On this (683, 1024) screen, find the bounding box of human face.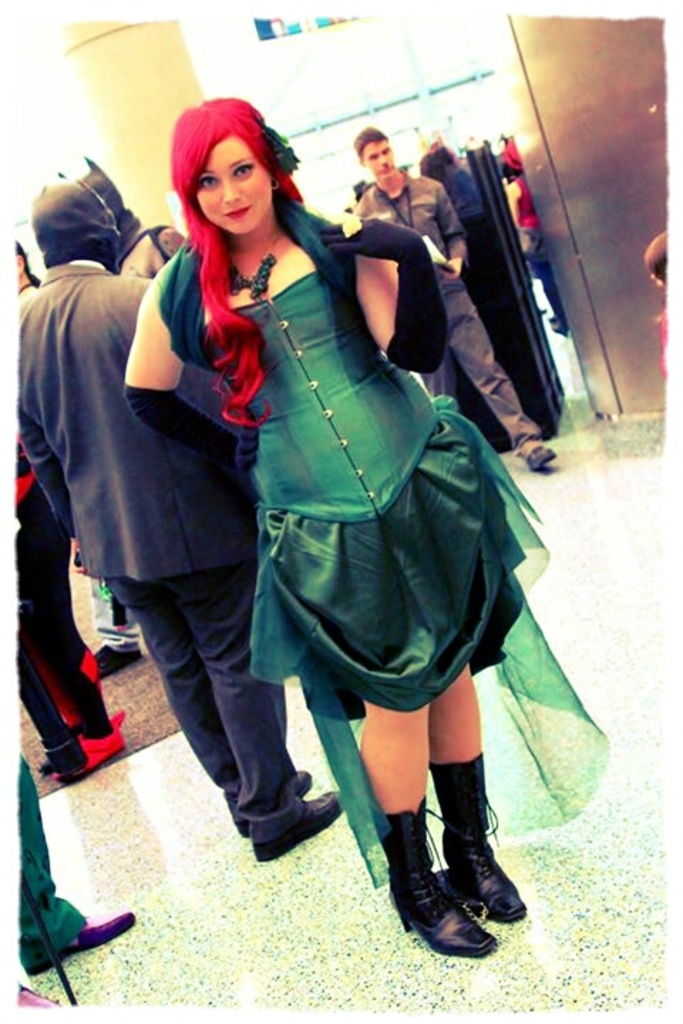
Bounding box: (360, 142, 393, 172).
